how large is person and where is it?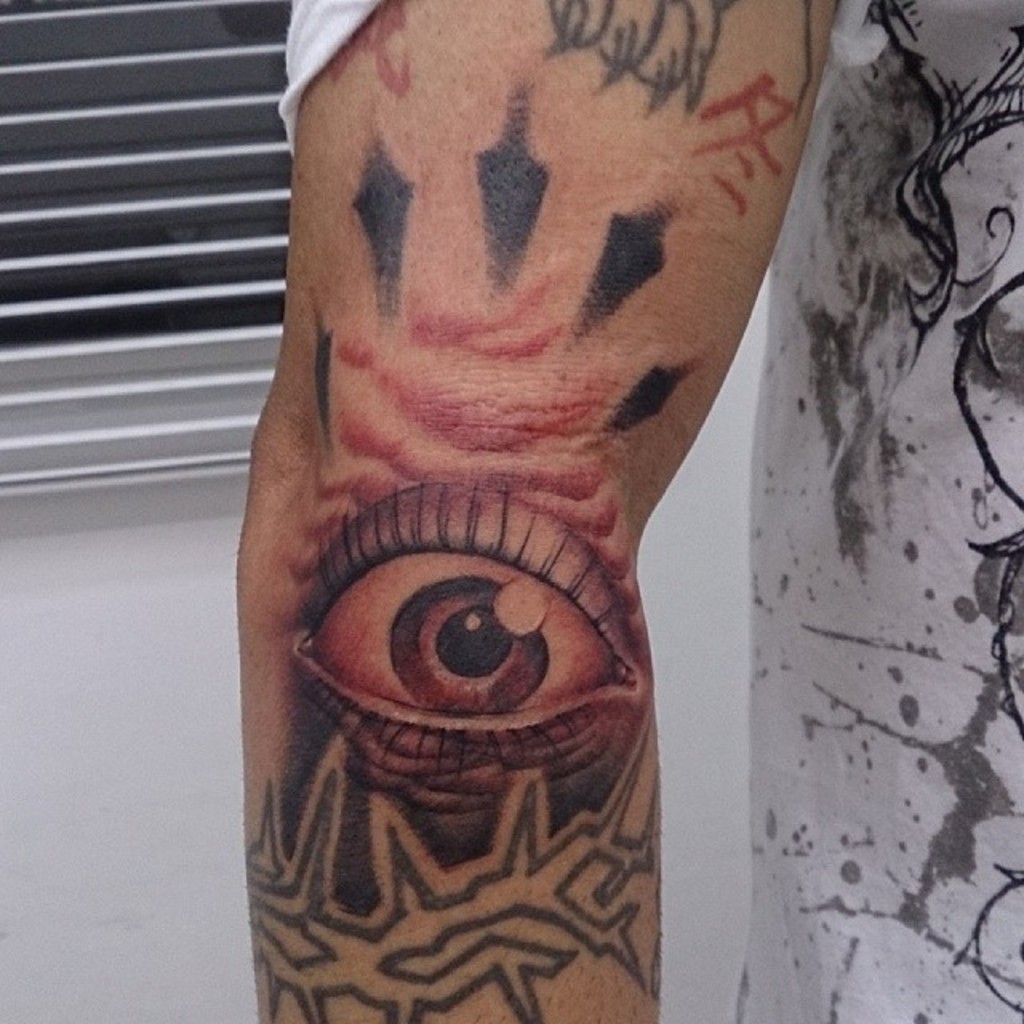
Bounding box: [x1=230, y1=0, x2=1022, y2=1022].
